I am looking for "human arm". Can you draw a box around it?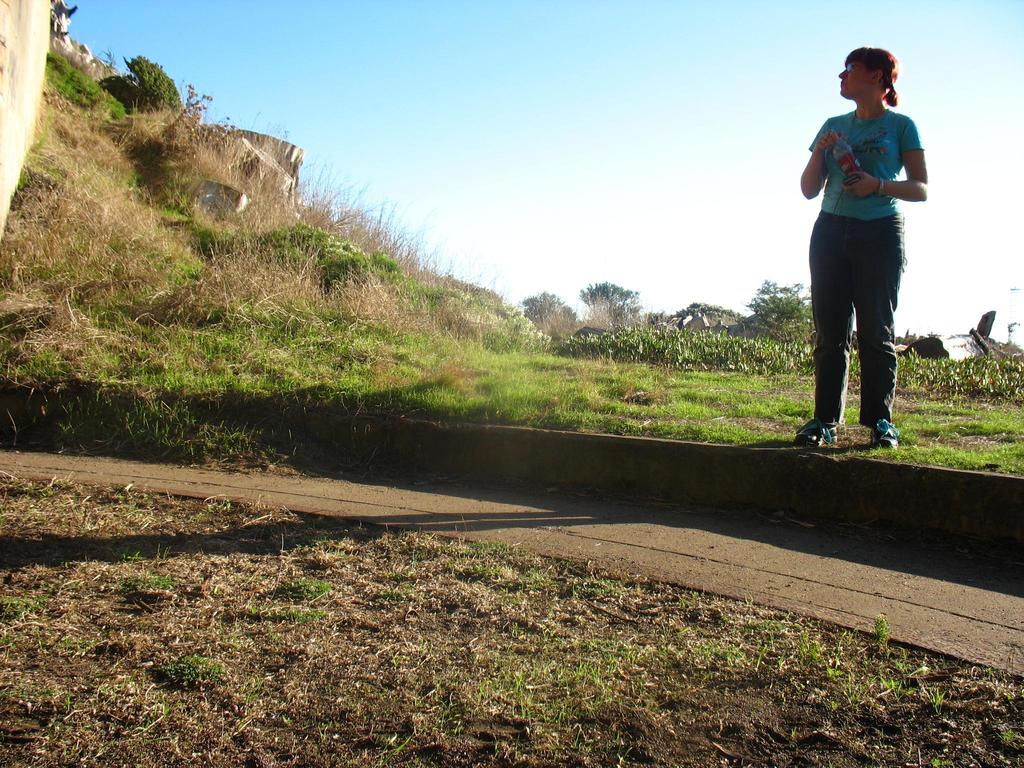
Sure, the bounding box is bbox=(843, 114, 928, 200).
